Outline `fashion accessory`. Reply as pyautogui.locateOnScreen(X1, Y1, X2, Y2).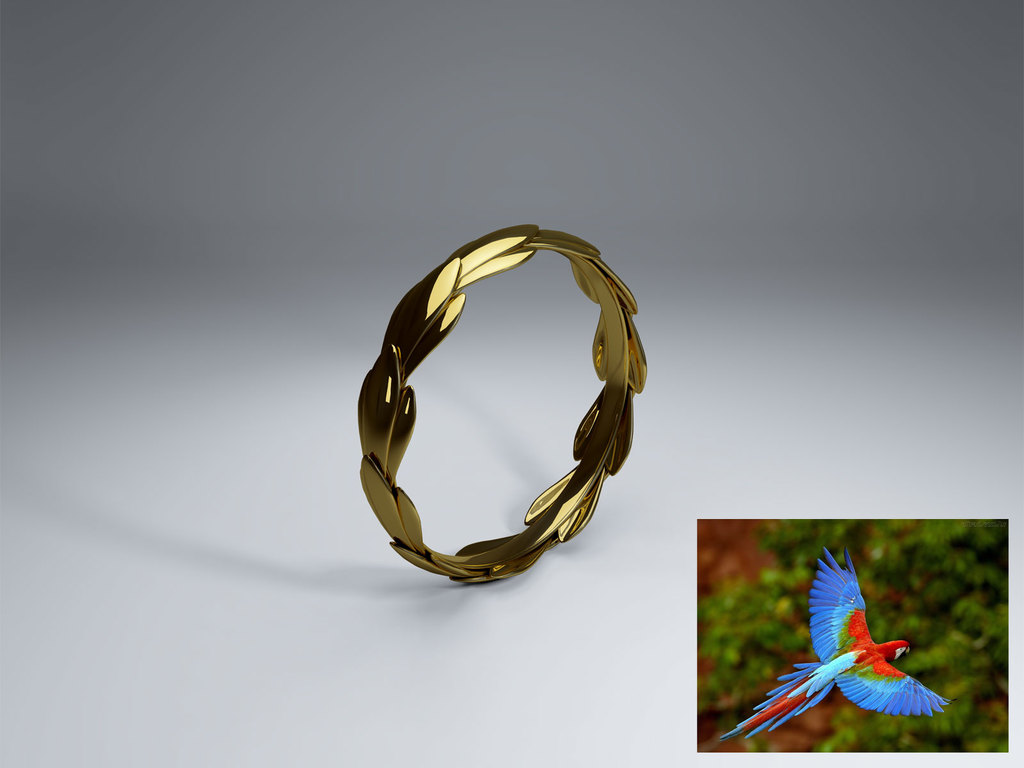
pyautogui.locateOnScreen(353, 220, 649, 589).
